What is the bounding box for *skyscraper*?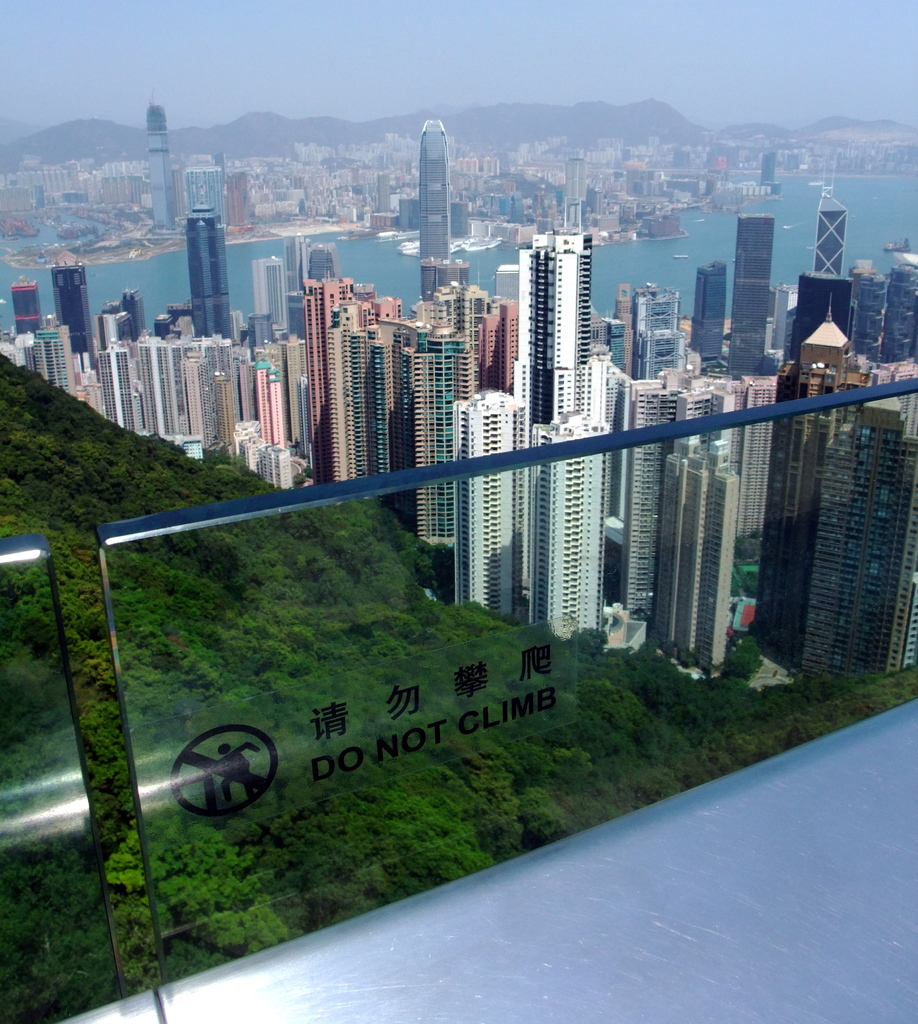
<bbox>812, 156, 850, 276</bbox>.
